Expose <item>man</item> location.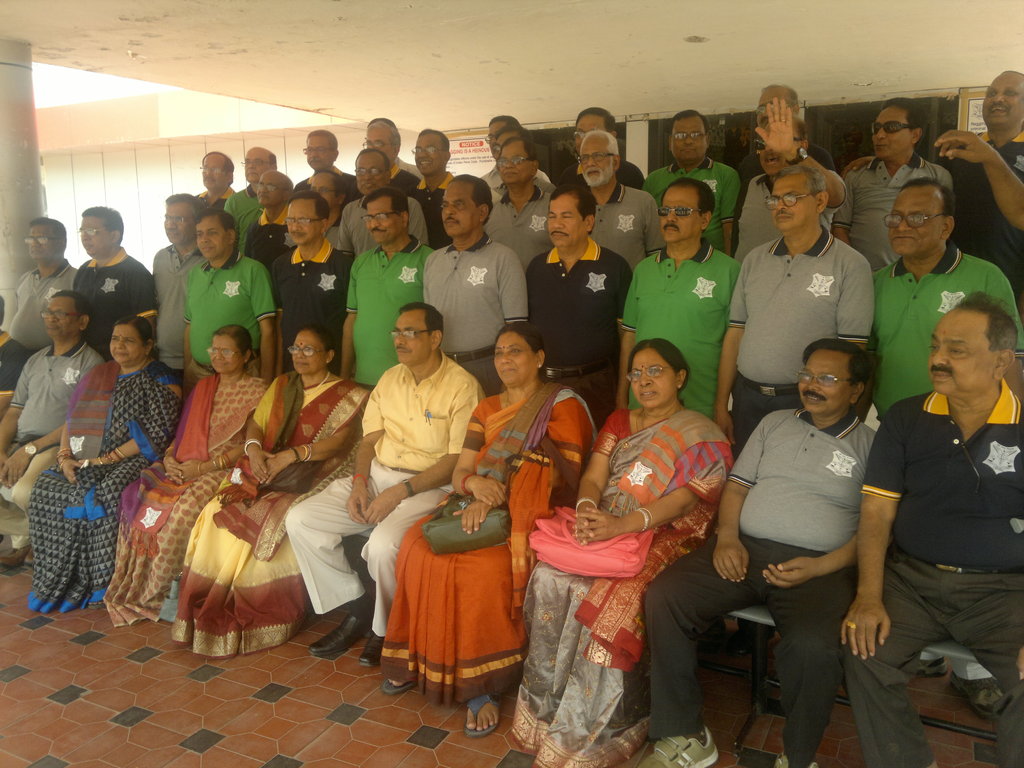
Exposed at box(525, 175, 634, 442).
